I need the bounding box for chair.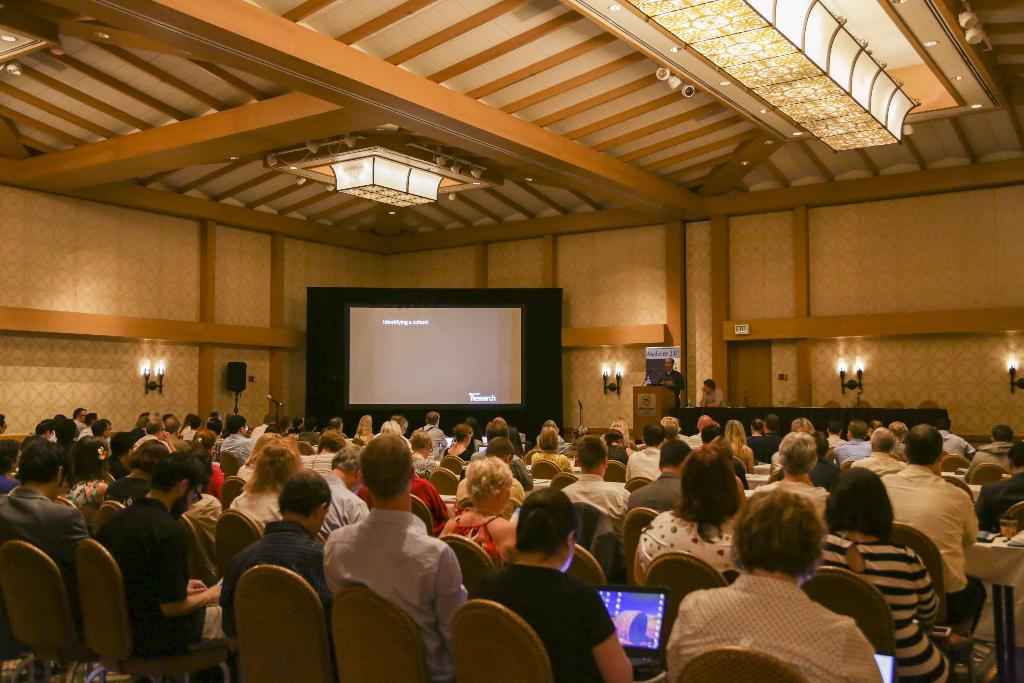
Here it is: bbox=(840, 459, 856, 470).
